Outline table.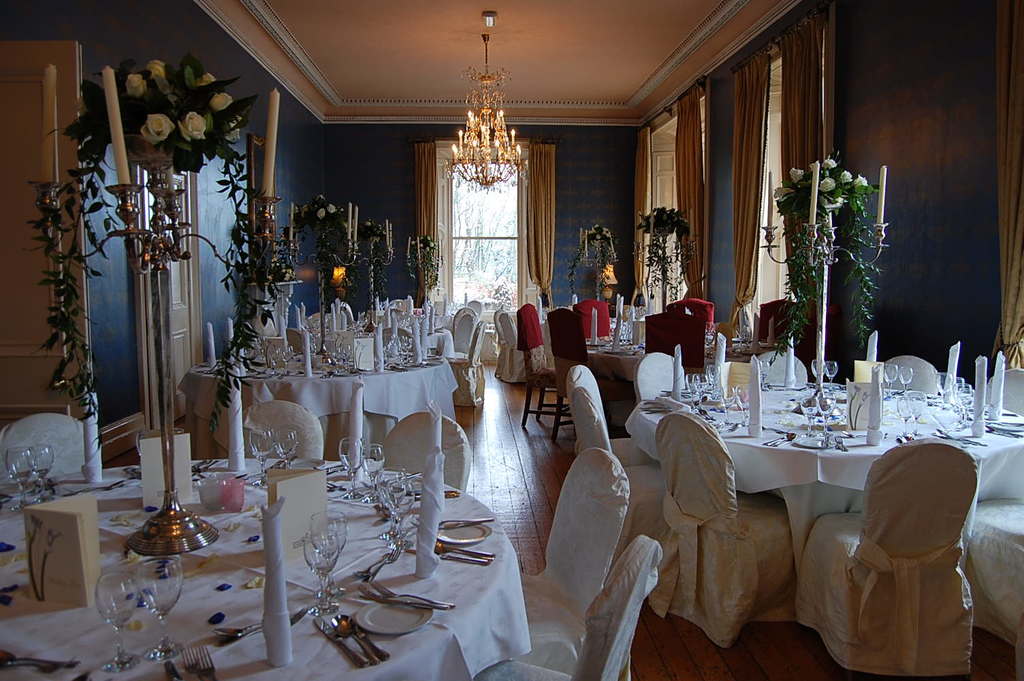
Outline: 180,358,464,465.
